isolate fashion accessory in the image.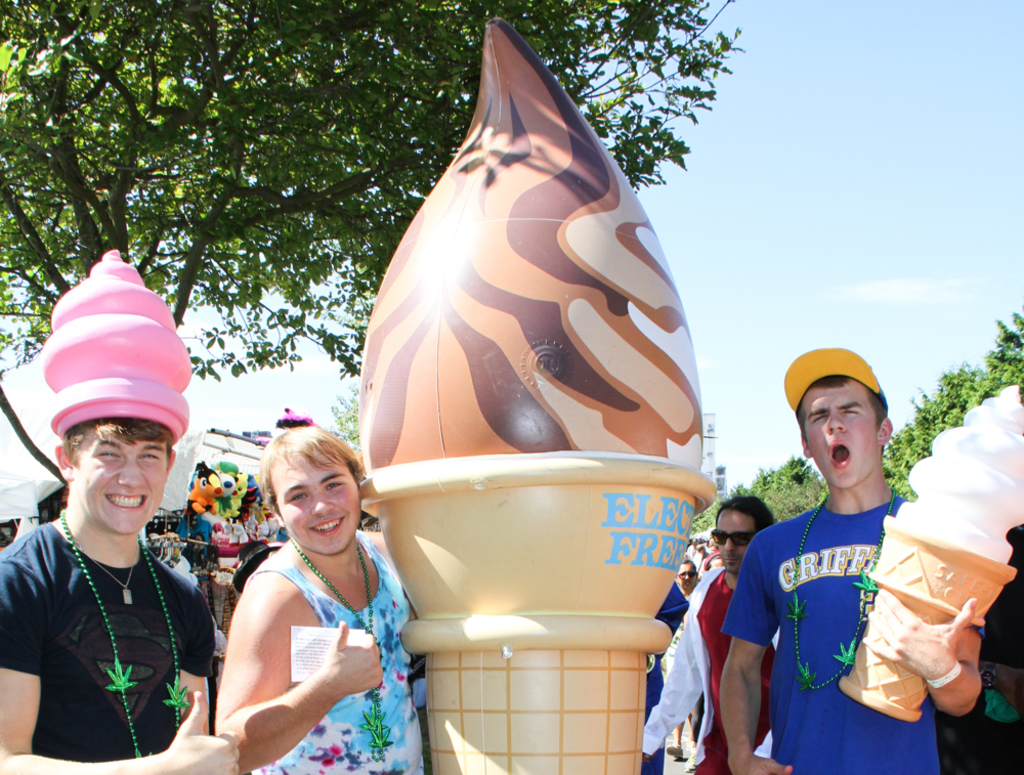
Isolated region: BBox(38, 249, 195, 447).
